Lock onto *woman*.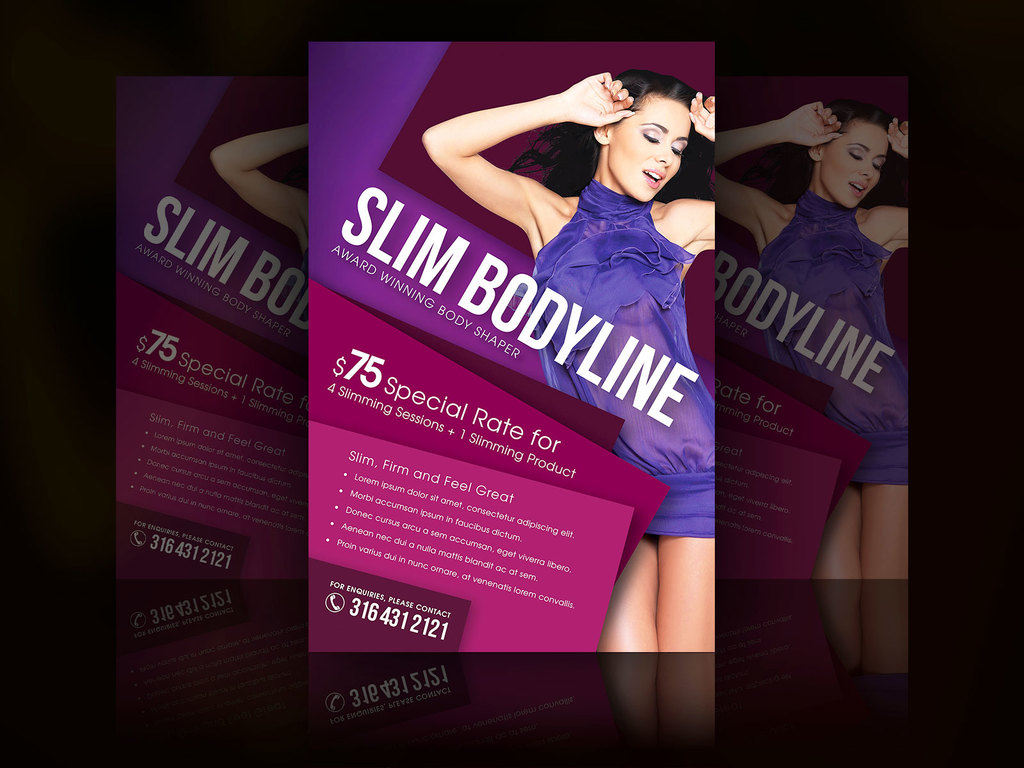
Locked: <region>701, 82, 911, 676</region>.
